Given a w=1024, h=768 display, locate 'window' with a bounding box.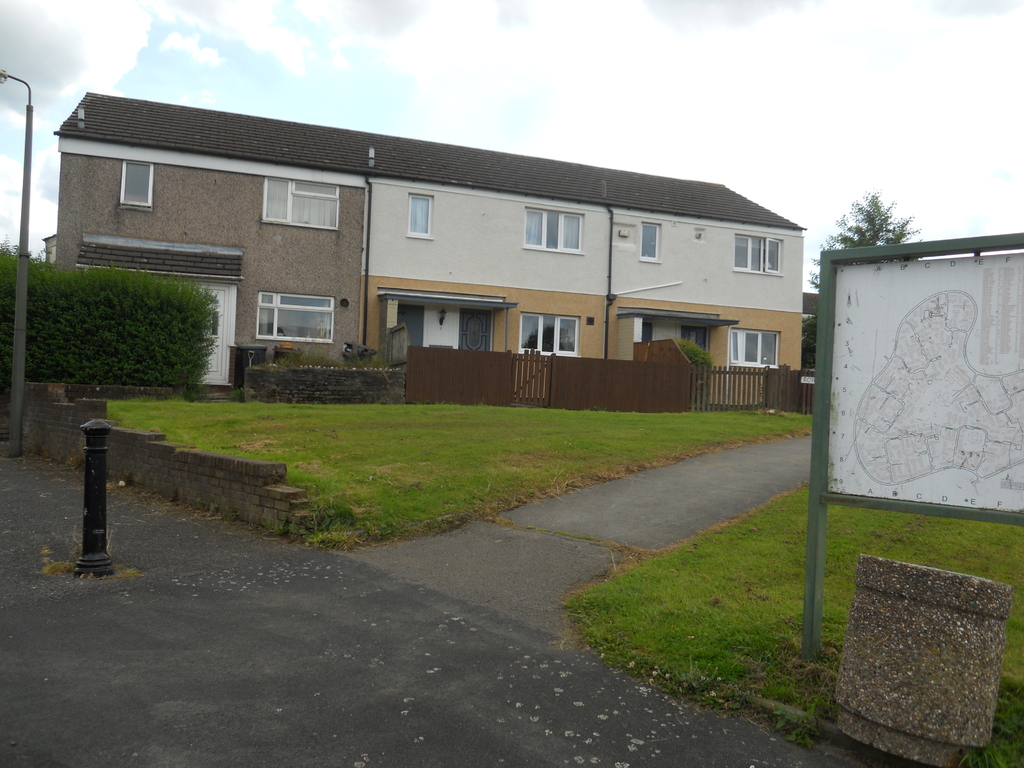
Located: crop(509, 205, 591, 253).
